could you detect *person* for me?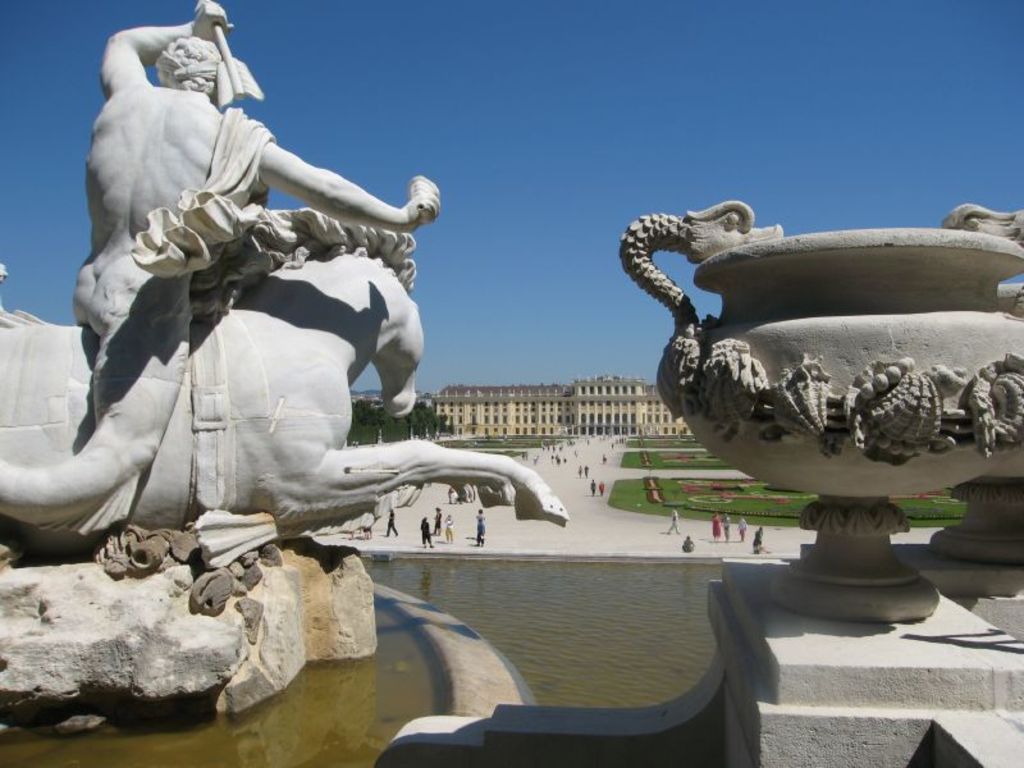
Detection result: left=444, top=512, right=461, bottom=547.
